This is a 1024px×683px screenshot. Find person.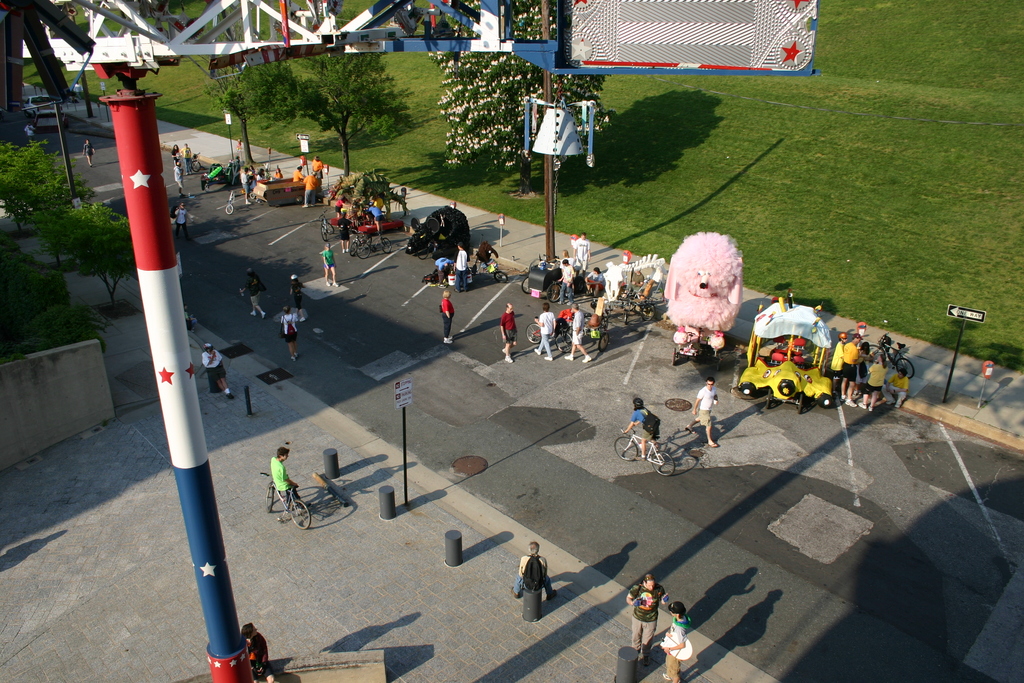
Bounding box: 79 135 99 168.
